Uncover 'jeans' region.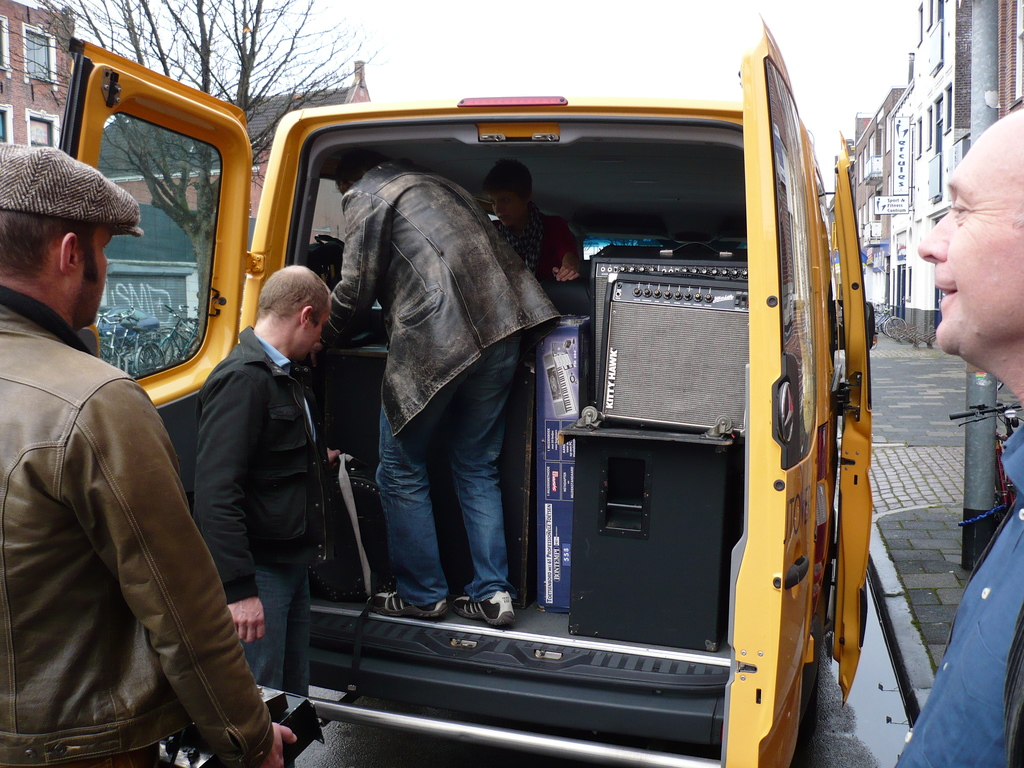
Uncovered: region(386, 327, 527, 596).
